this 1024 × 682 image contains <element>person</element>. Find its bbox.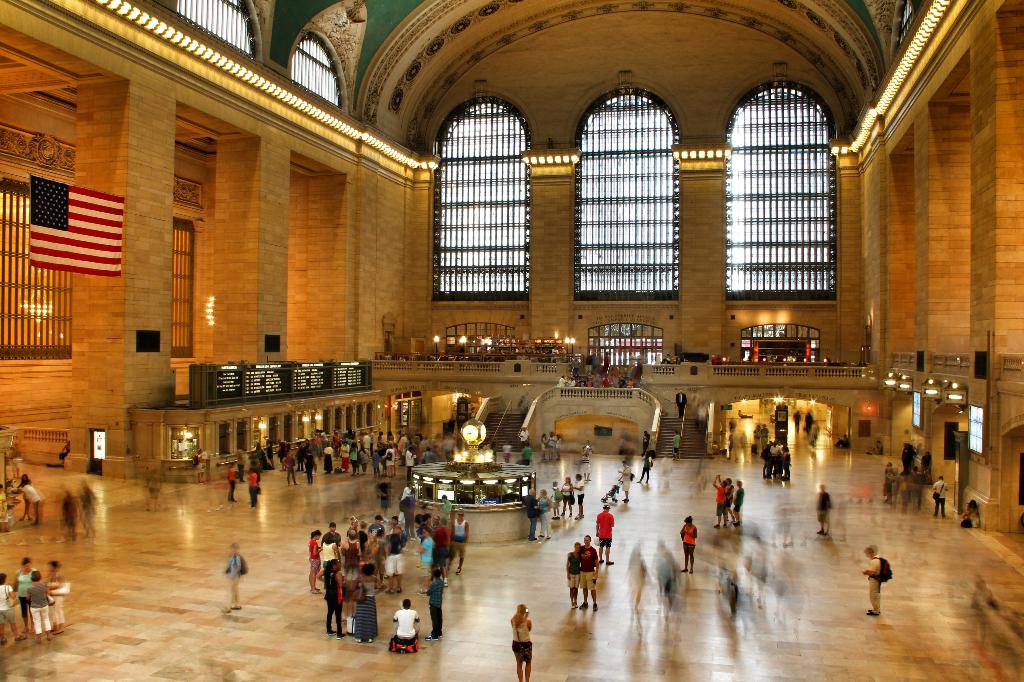
(x1=411, y1=518, x2=426, y2=551).
